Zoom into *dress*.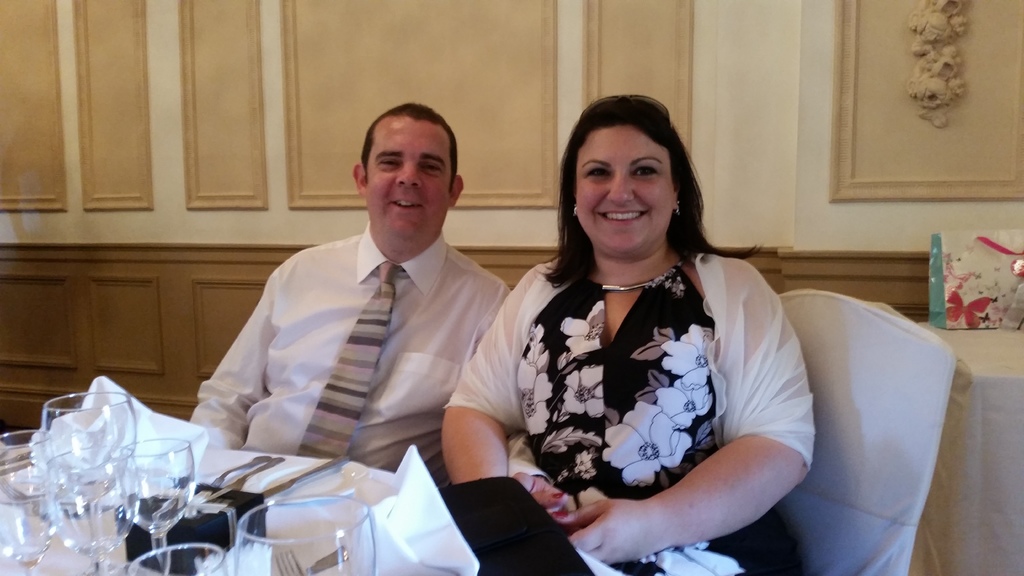
Zoom target: rect(443, 247, 817, 575).
